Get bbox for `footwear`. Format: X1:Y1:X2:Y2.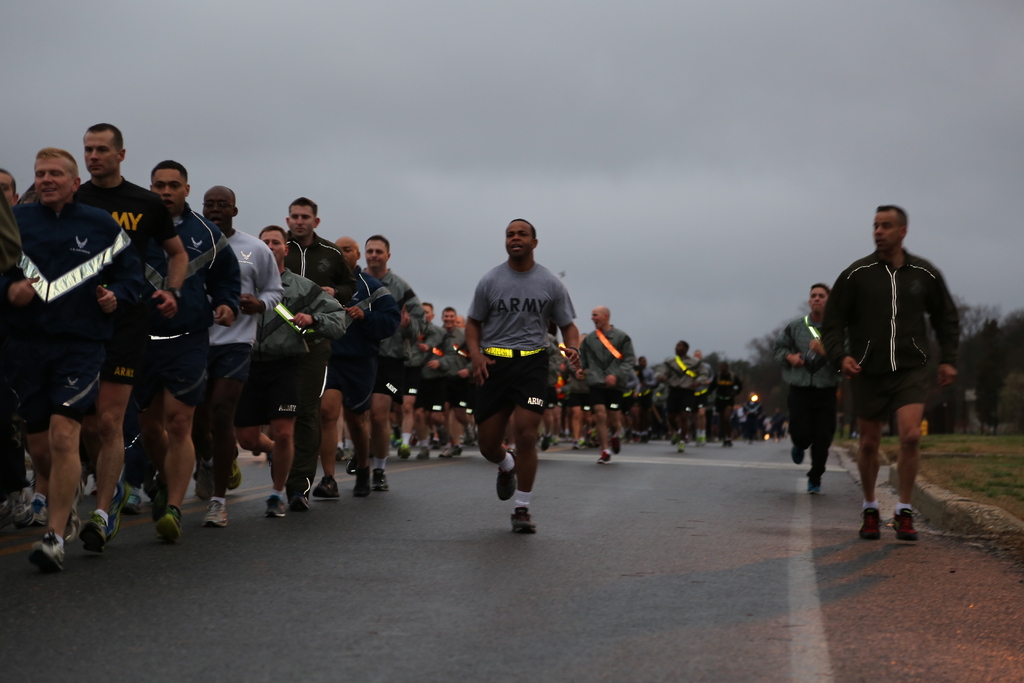
438:447:453:458.
